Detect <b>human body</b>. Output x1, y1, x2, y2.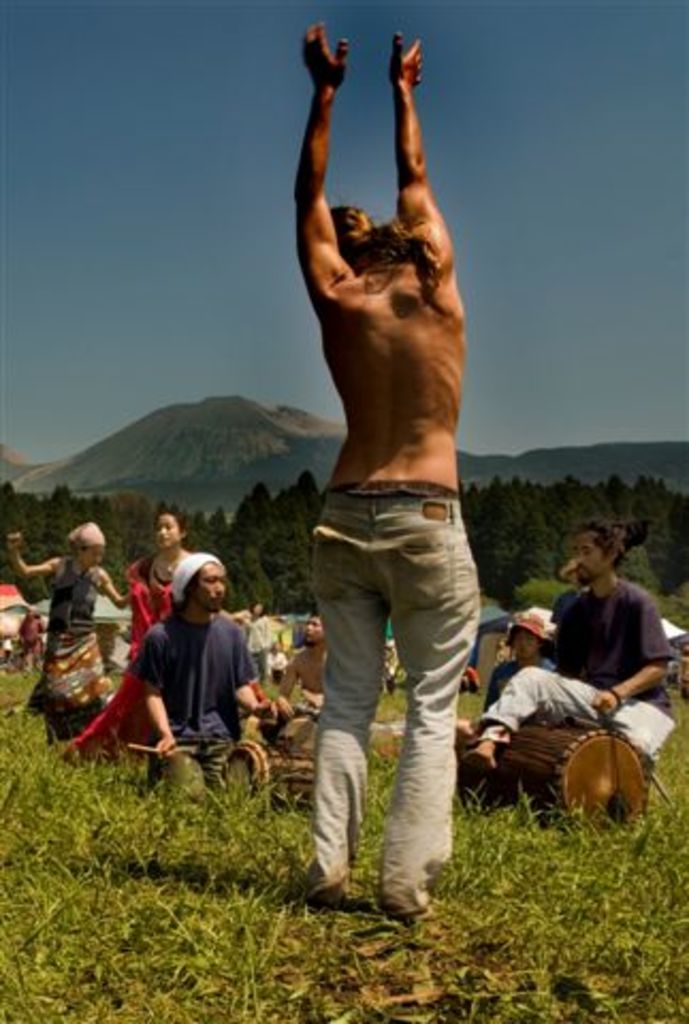
279, 0, 493, 851.
